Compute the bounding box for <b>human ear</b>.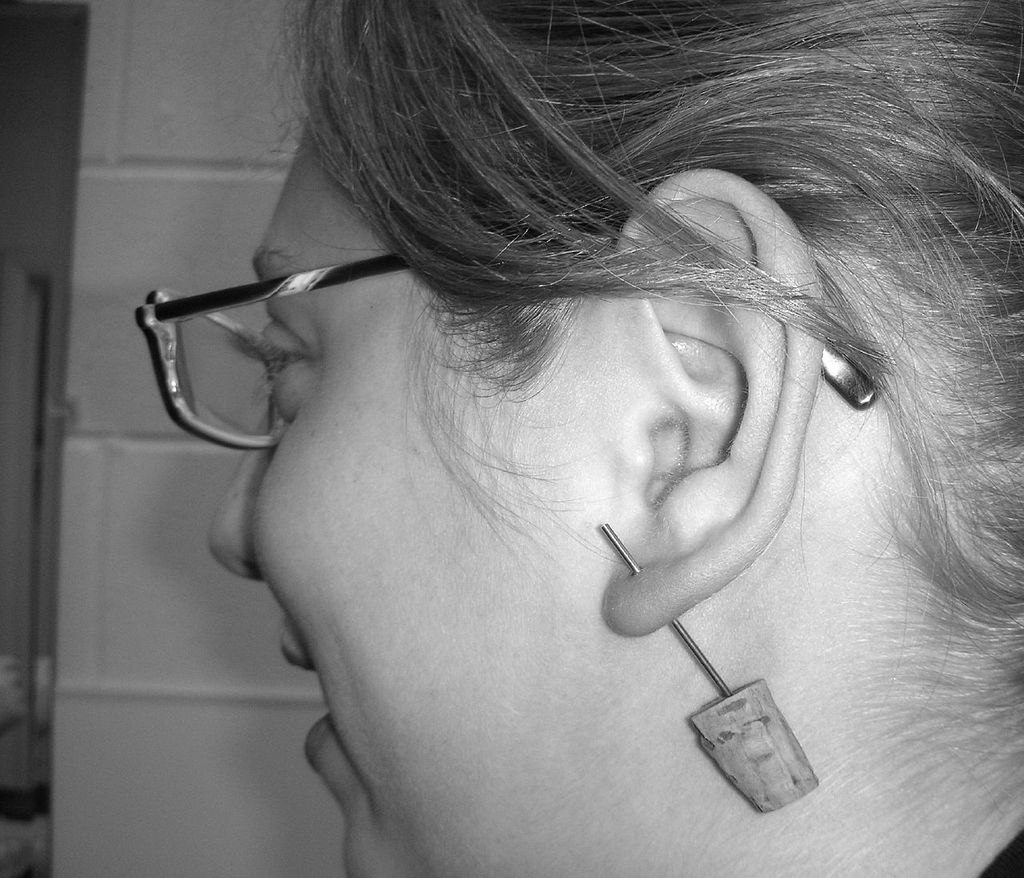
rect(599, 166, 822, 644).
